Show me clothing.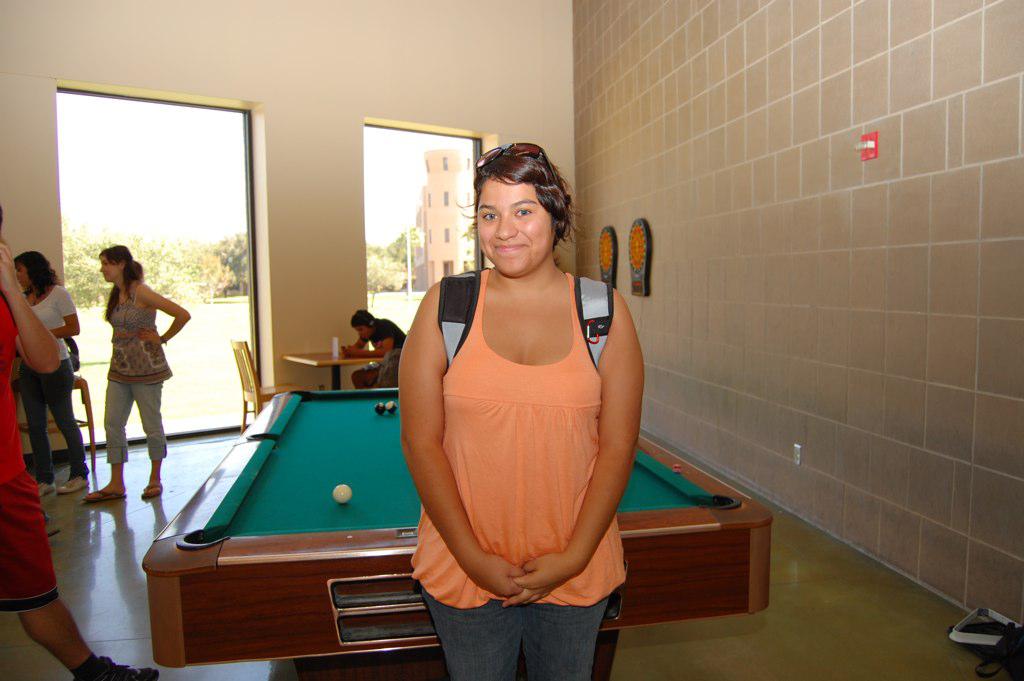
clothing is here: pyautogui.locateOnScreen(357, 319, 408, 387).
